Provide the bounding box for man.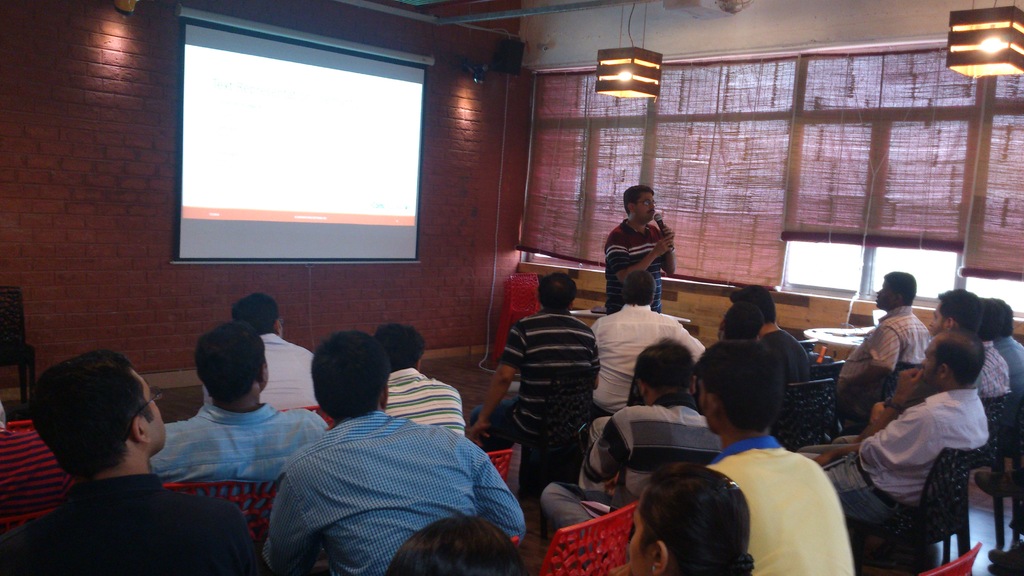
(195, 287, 328, 419).
